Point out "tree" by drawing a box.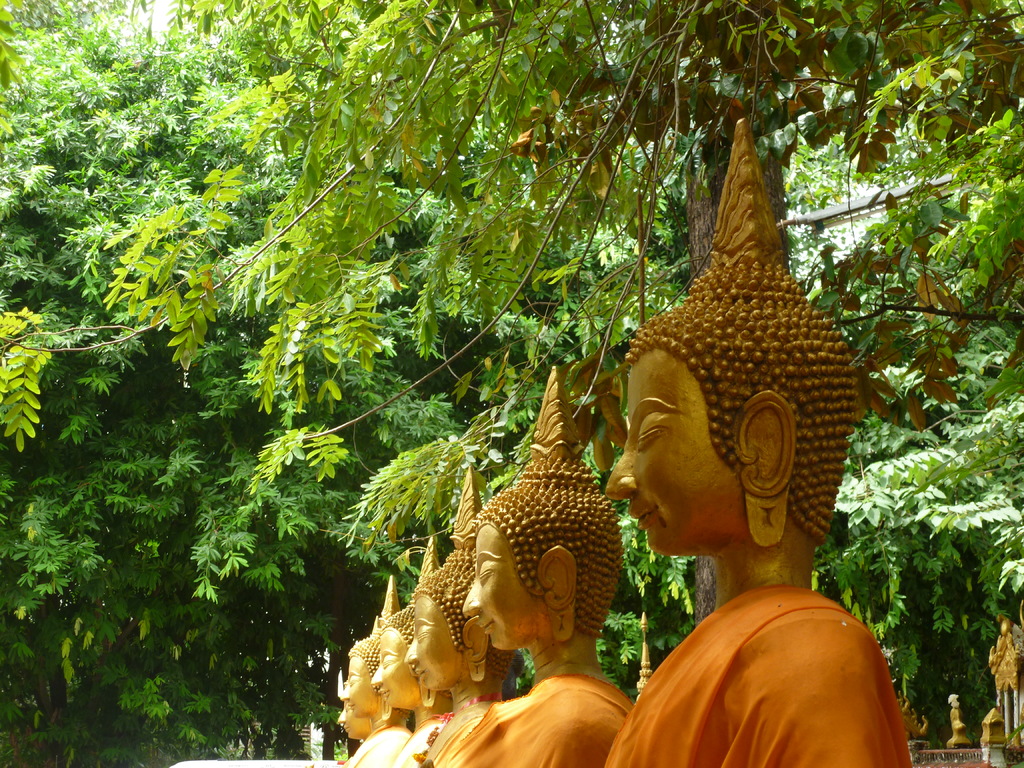
region(609, 264, 1023, 732).
